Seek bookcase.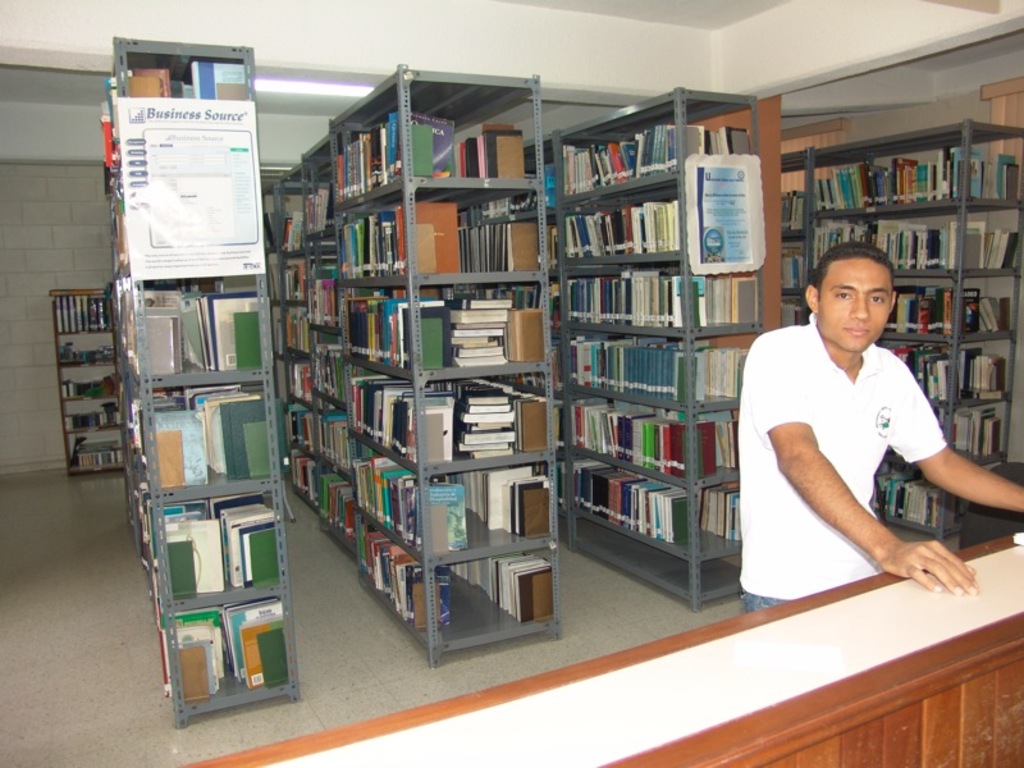
(left=524, top=86, right=759, bottom=616).
